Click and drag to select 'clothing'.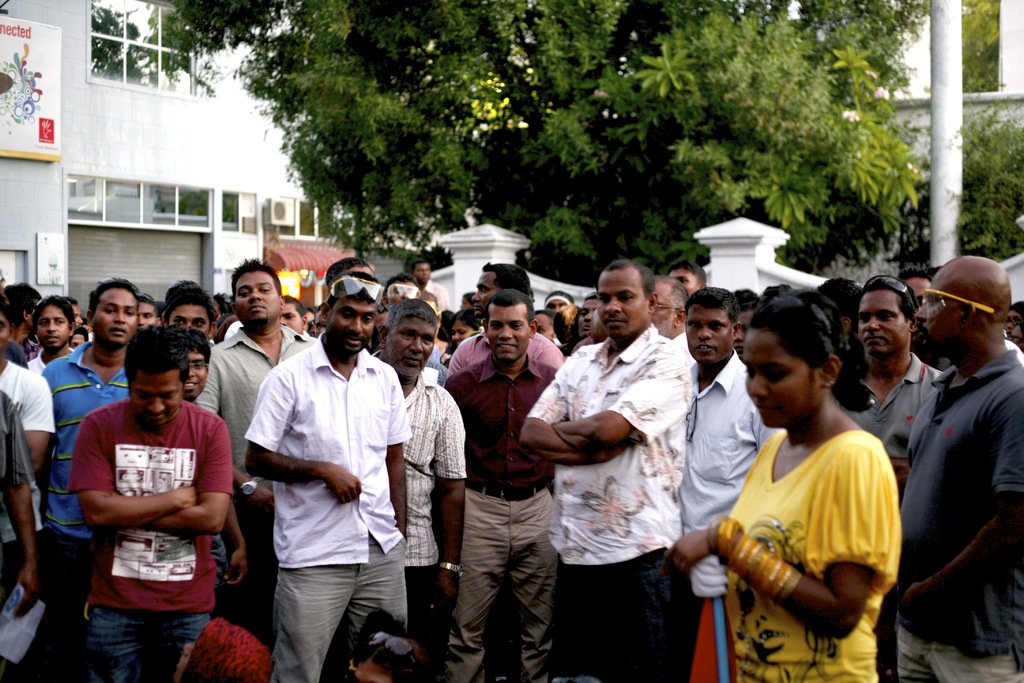
Selection: [left=531, top=325, right=690, bottom=682].
